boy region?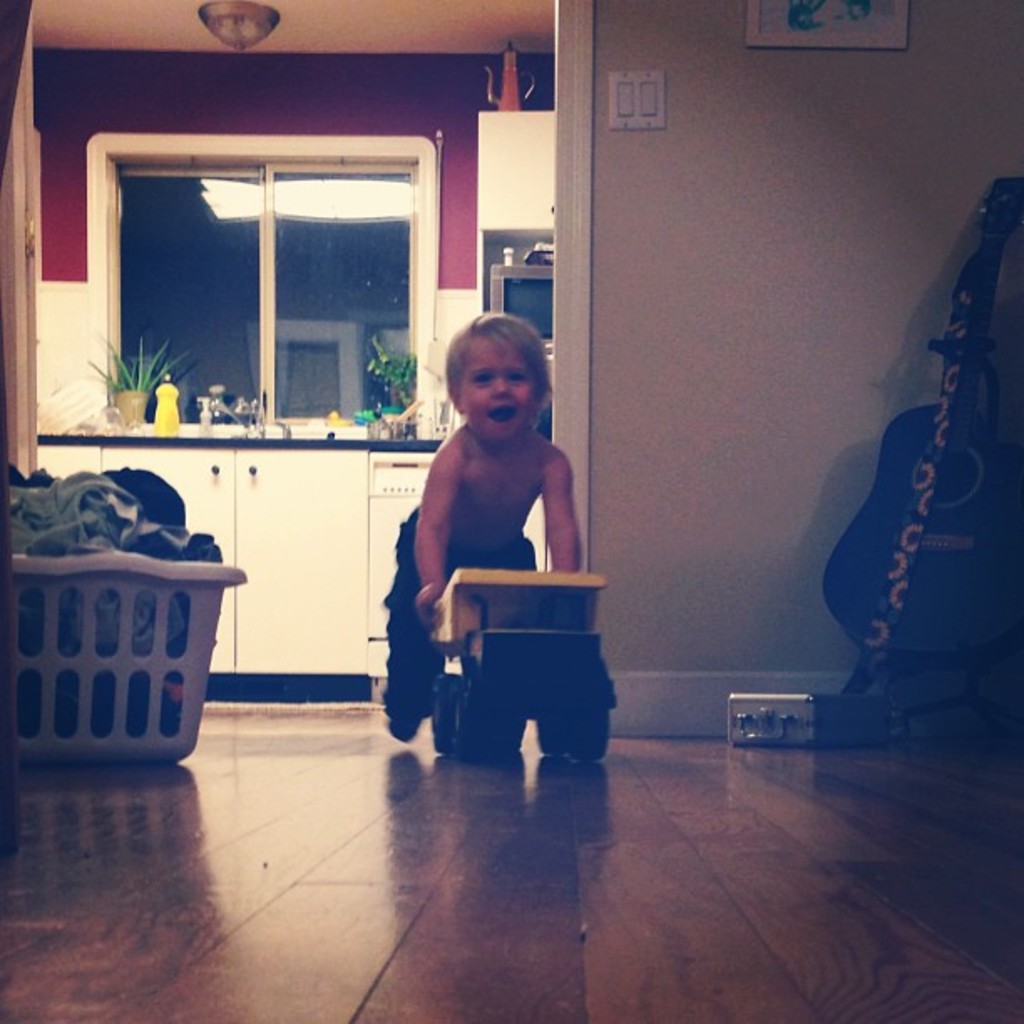
pyautogui.locateOnScreen(383, 310, 584, 751)
